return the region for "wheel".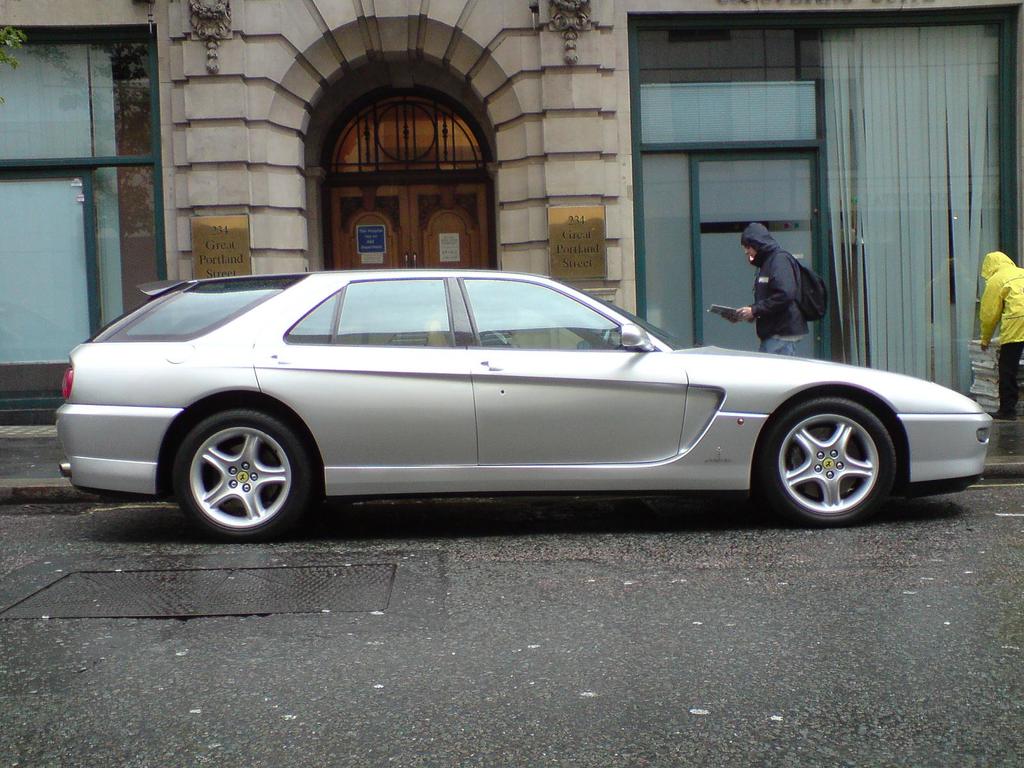
755, 397, 899, 526.
